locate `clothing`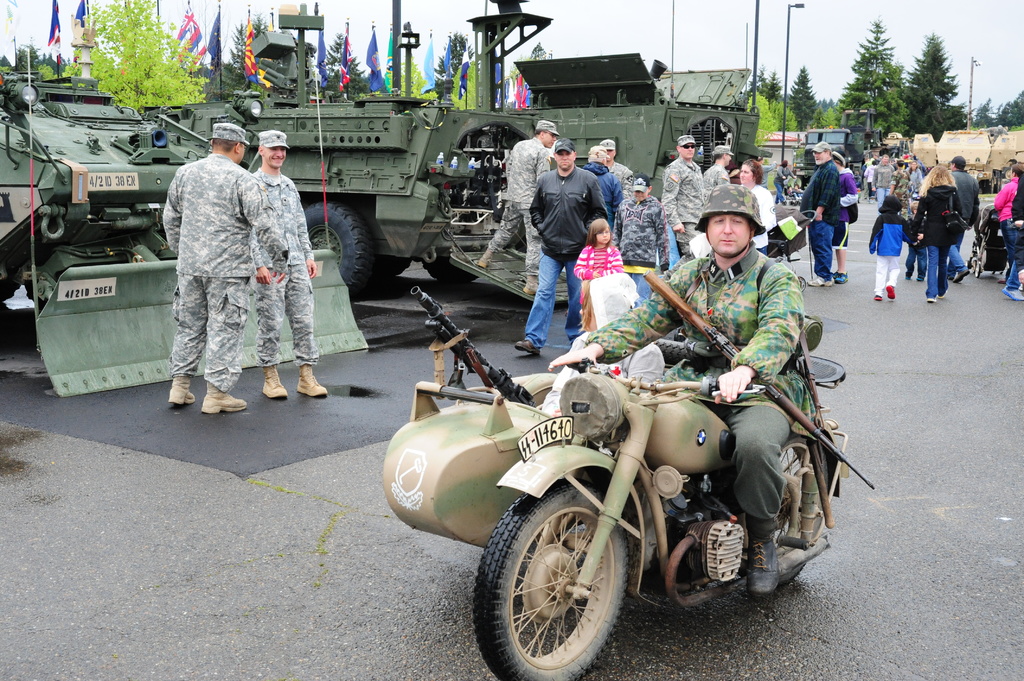
{"x1": 905, "y1": 228, "x2": 931, "y2": 280}
